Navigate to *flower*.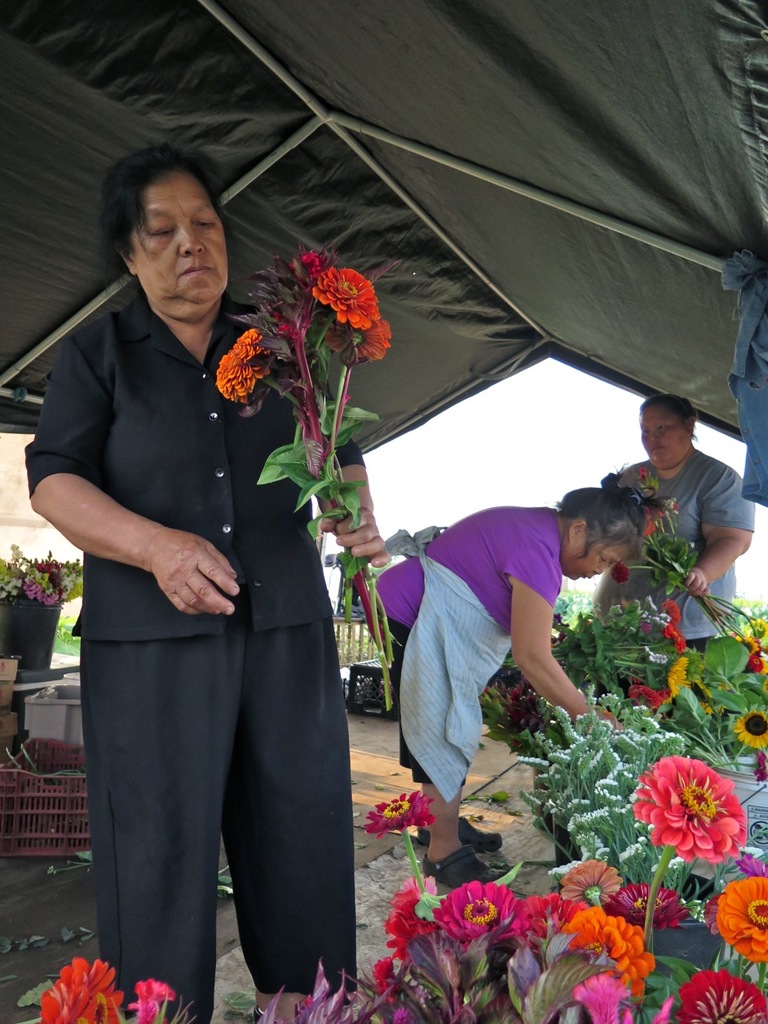
Navigation target: <region>721, 873, 767, 966</region>.
